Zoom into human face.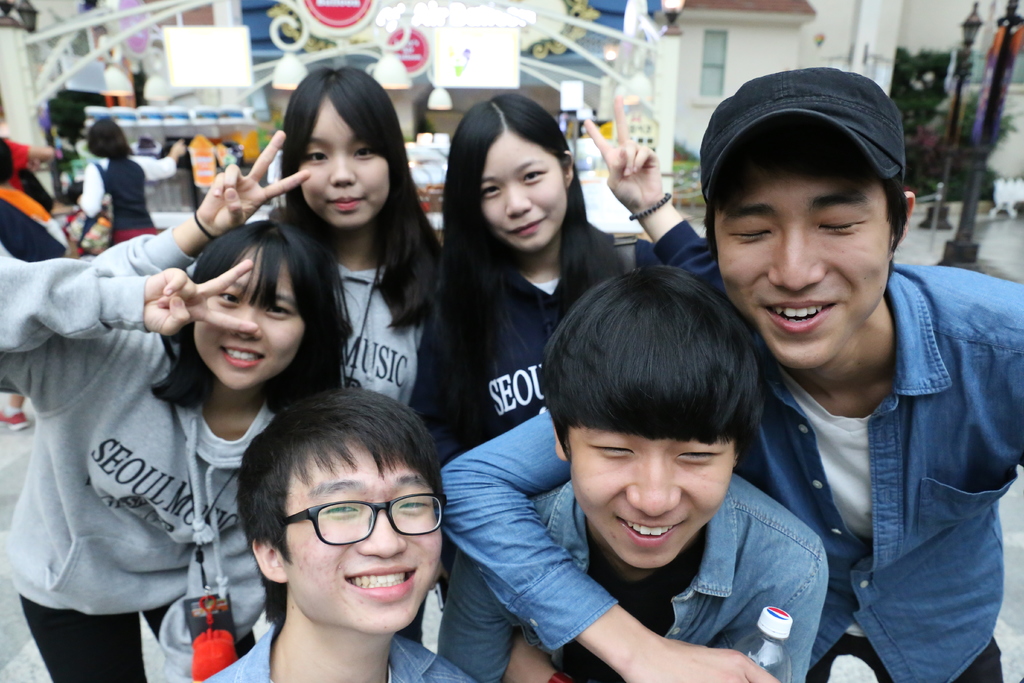
Zoom target: [x1=300, y1=106, x2=390, y2=229].
